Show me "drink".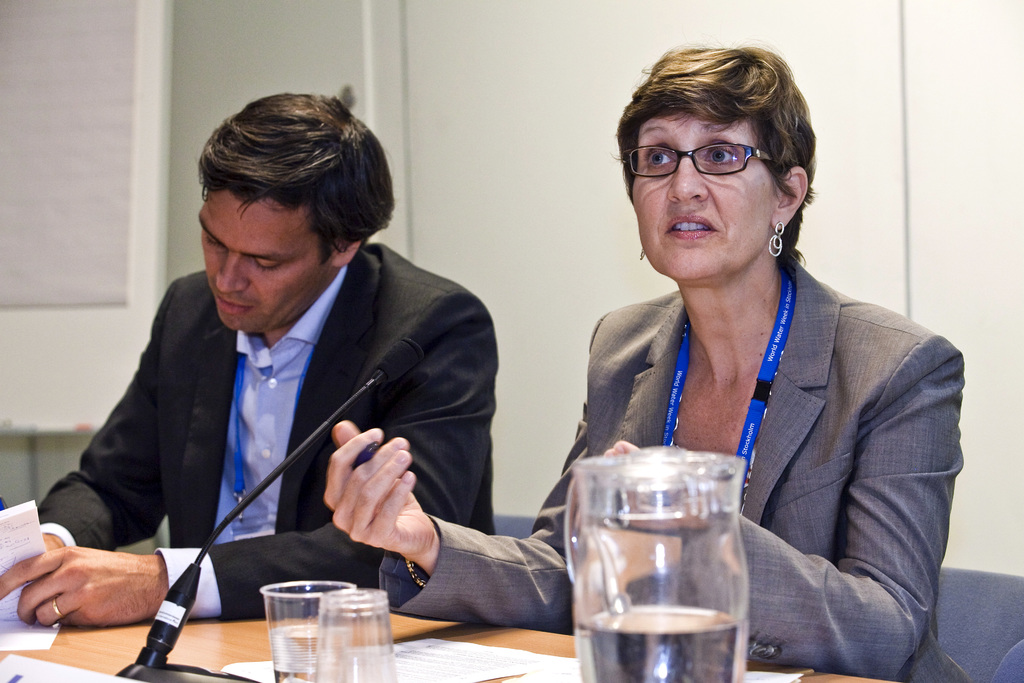
"drink" is here: x1=595, y1=455, x2=760, y2=662.
